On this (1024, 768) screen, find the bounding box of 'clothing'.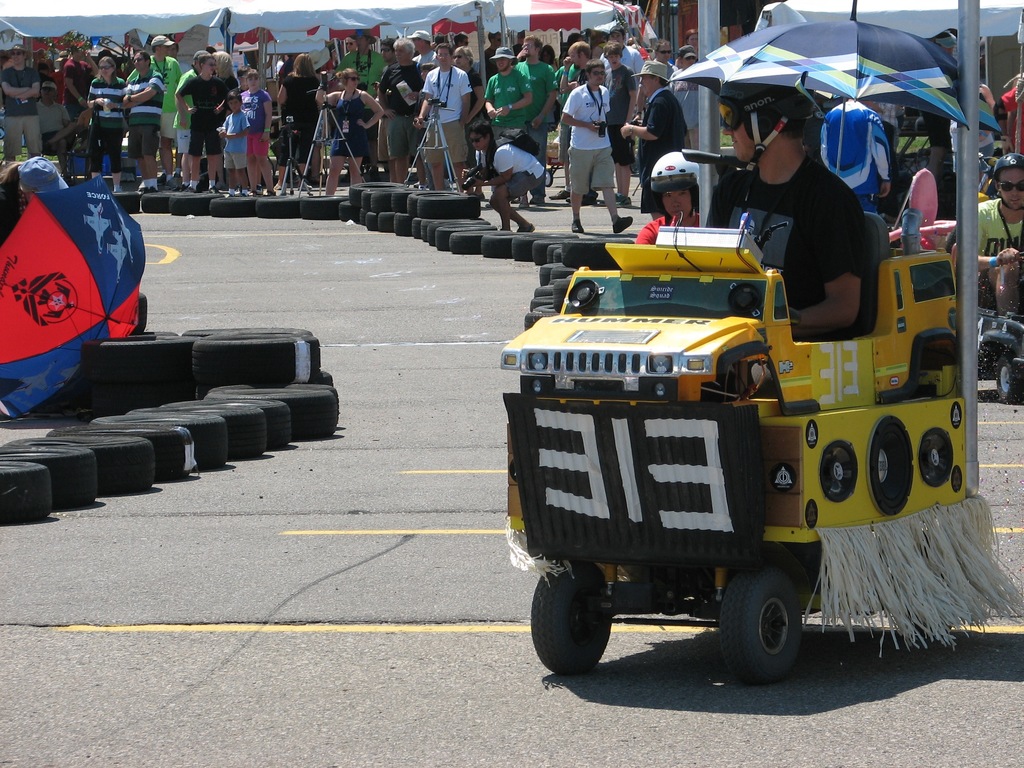
Bounding box: 628:214:704:246.
